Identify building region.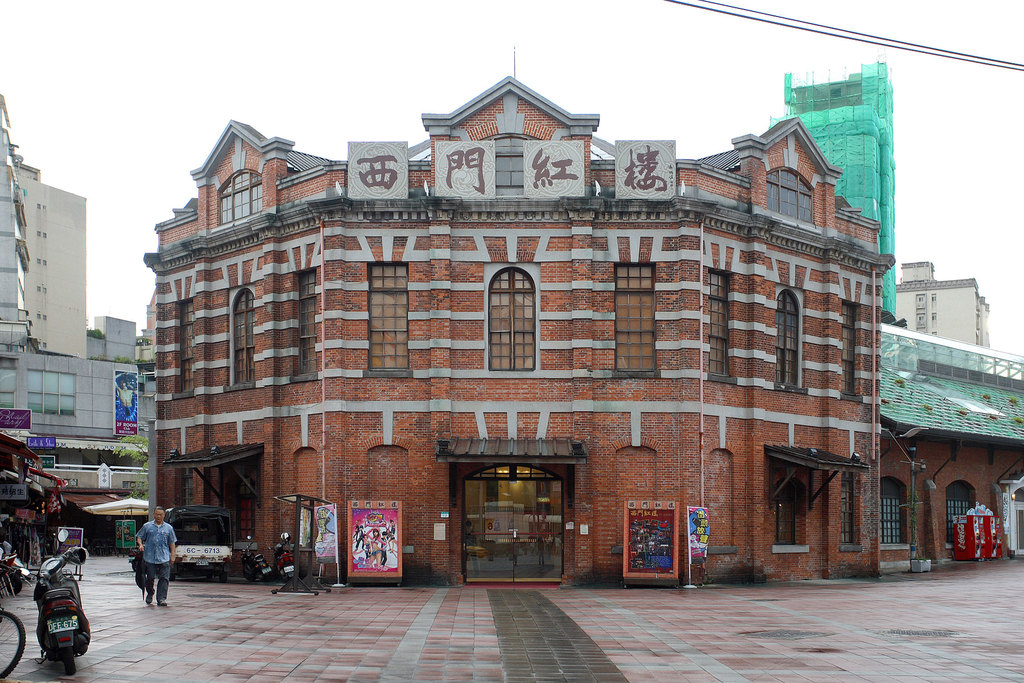
Region: locate(146, 80, 893, 584).
